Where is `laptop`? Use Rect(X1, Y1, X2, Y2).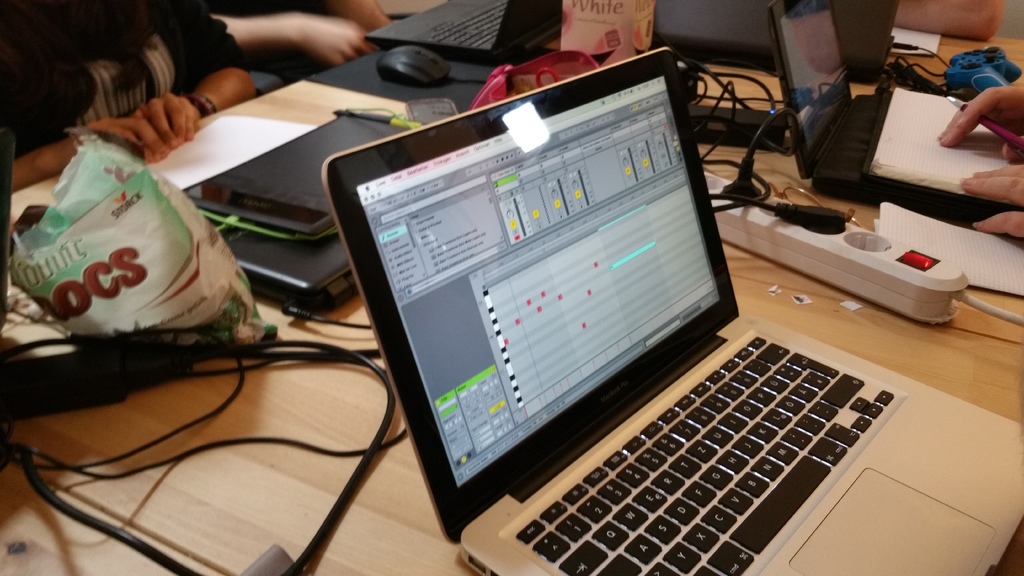
Rect(200, 209, 361, 314).
